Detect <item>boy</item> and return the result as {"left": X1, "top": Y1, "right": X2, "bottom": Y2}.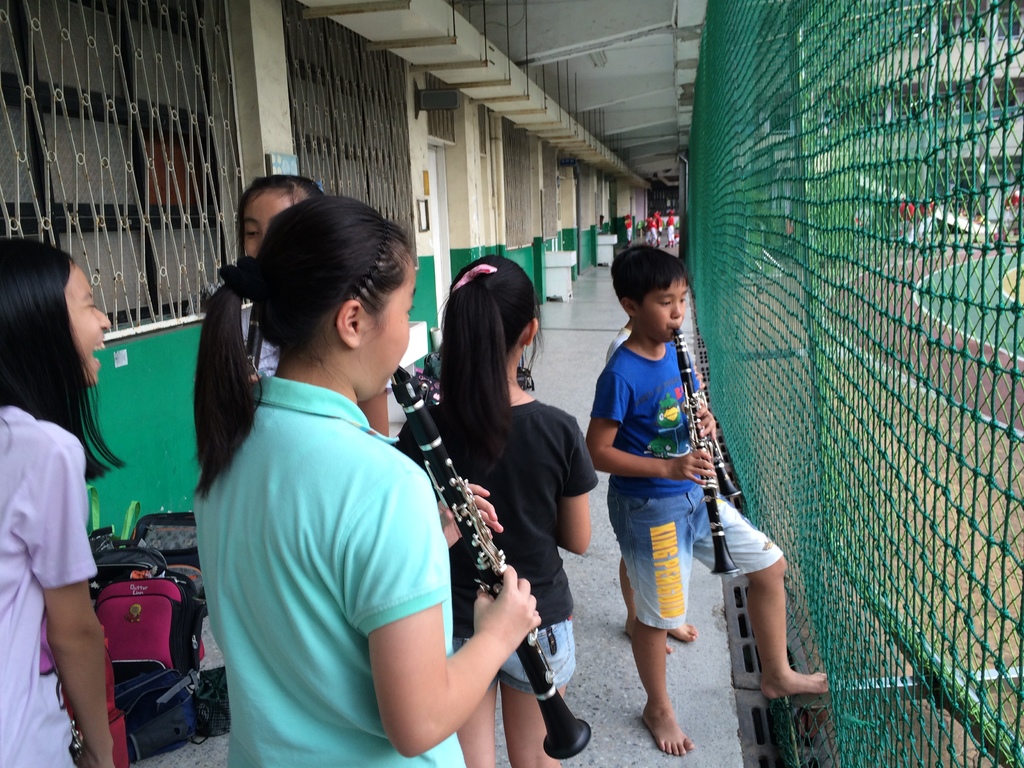
{"left": 581, "top": 241, "right": 835, "bottom": 755}.
